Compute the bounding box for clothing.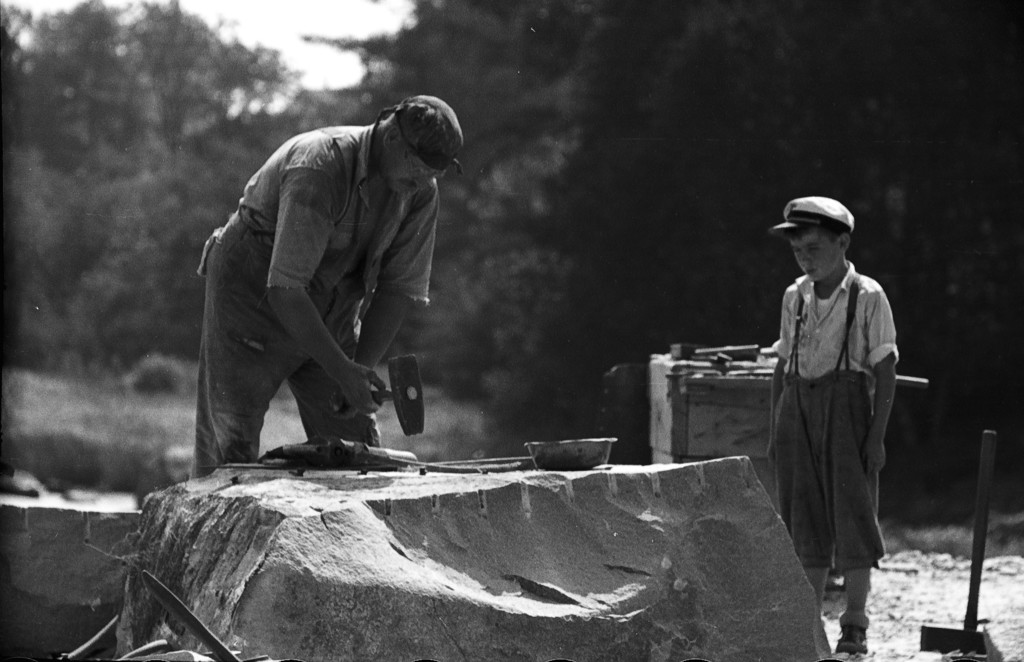
[760, 229, 906, 605].
